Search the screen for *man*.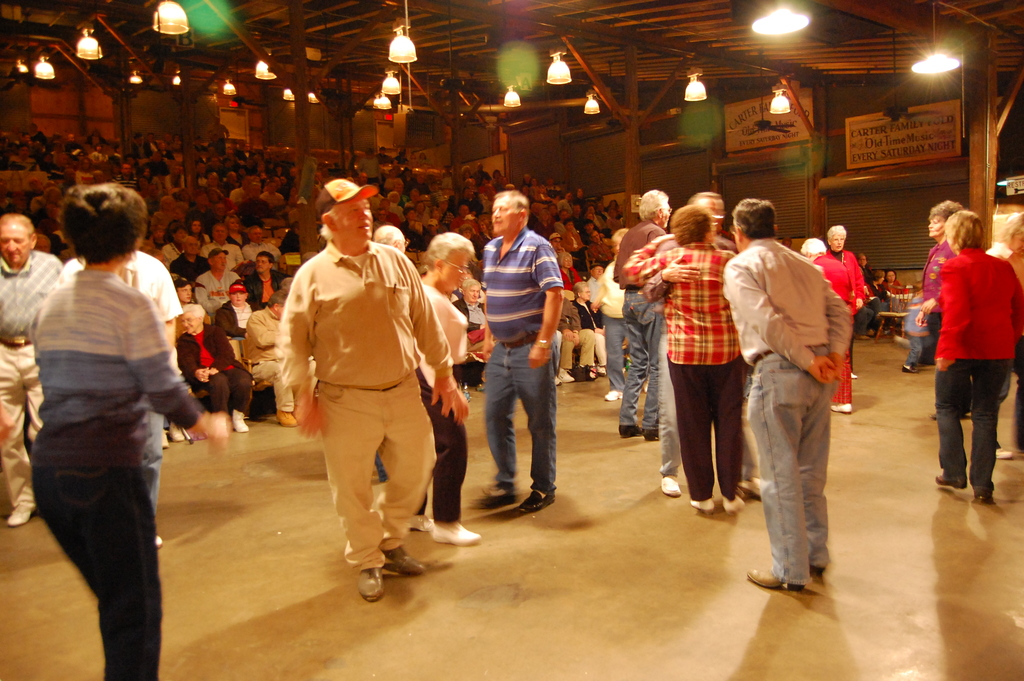
Found at box(607, 190, 666, 435).
